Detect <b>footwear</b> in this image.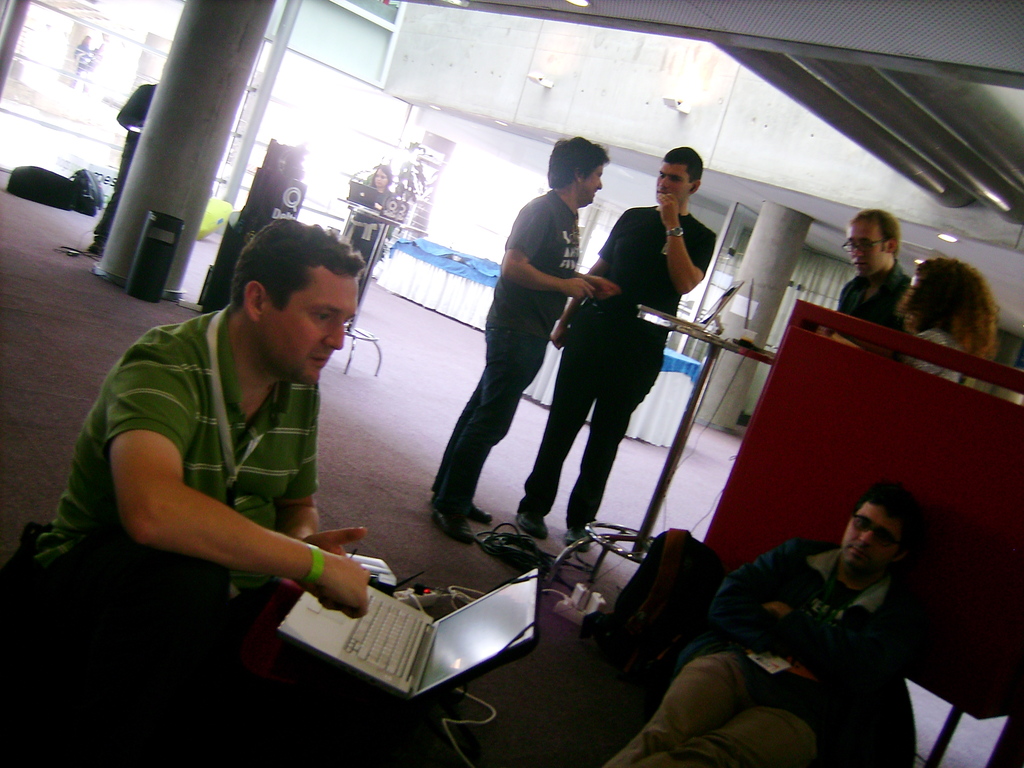
Detection: box=[562, 525, 593, 553].
